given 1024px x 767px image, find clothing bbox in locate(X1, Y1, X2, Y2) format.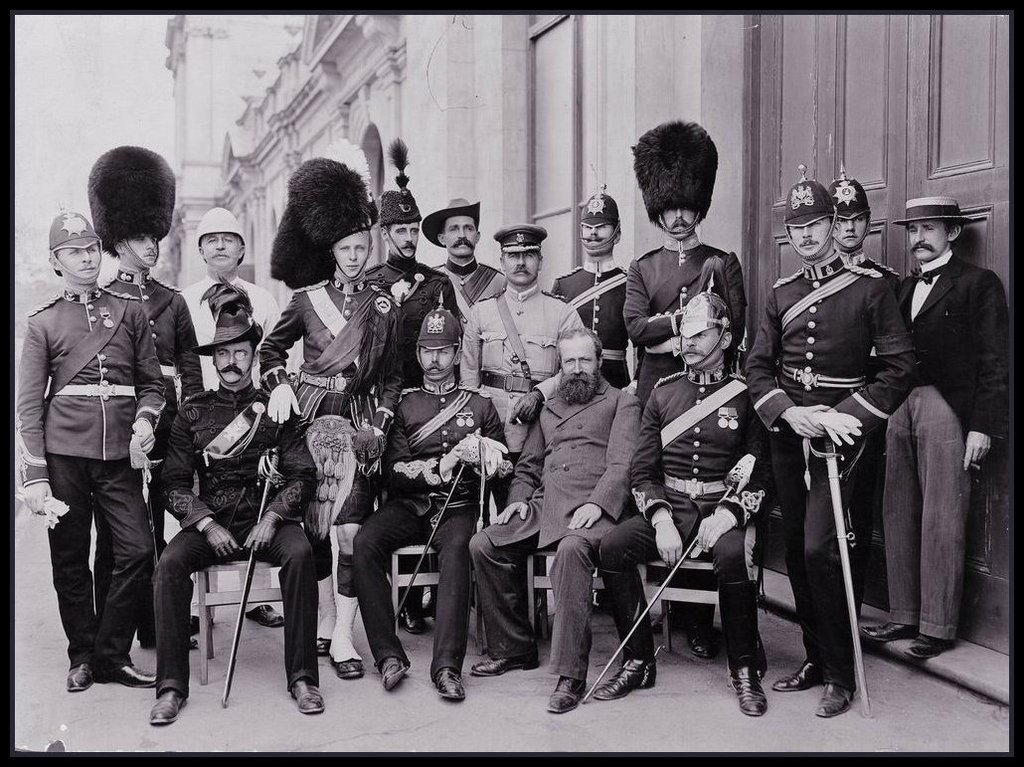
locate(623, 235, 746, 631).
